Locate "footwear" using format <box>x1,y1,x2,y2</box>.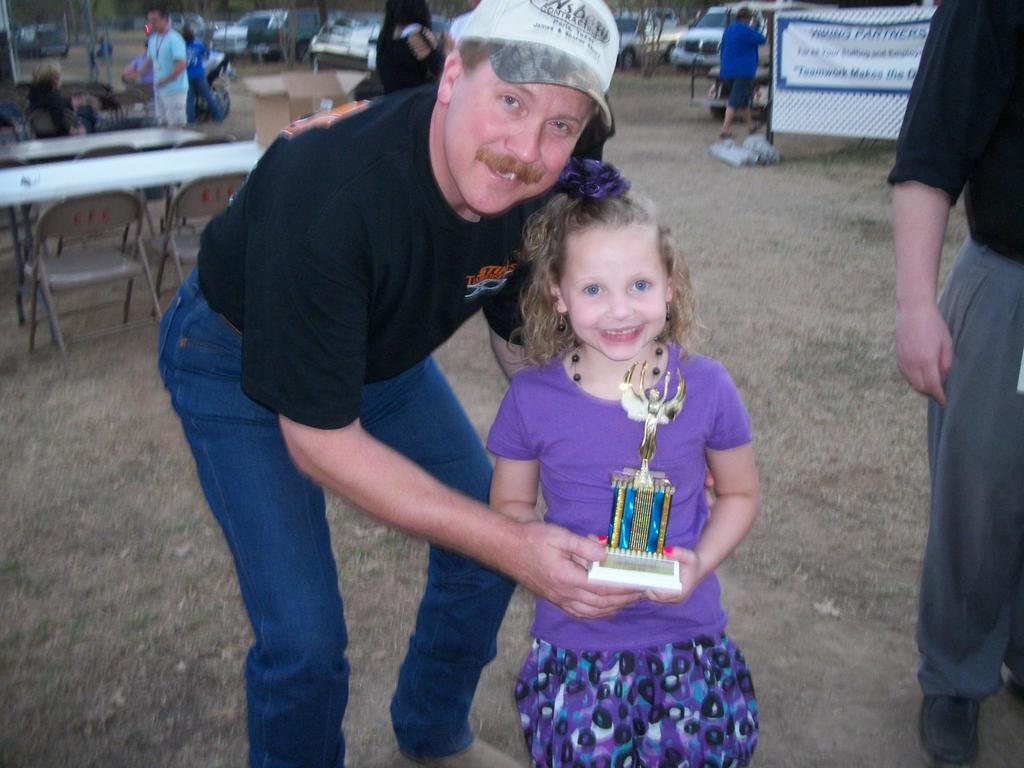
<box>721,135,732,140</box>.
